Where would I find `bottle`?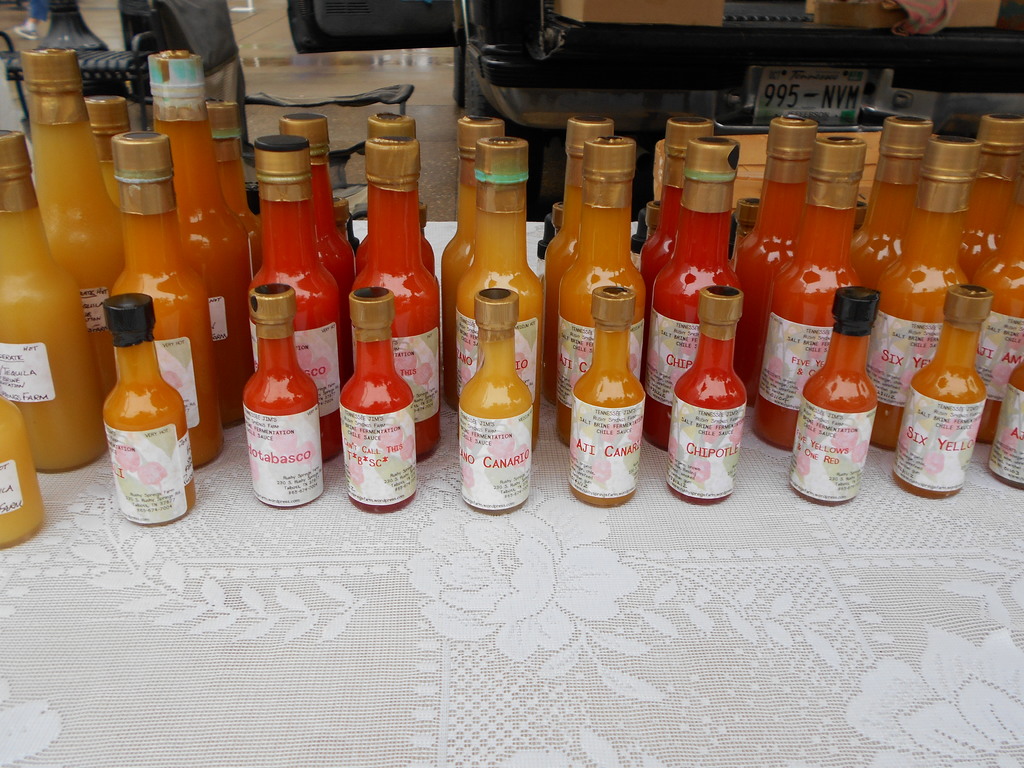
At {"left": 0, "top": 134, "right": 106, "bottom": 469}.
